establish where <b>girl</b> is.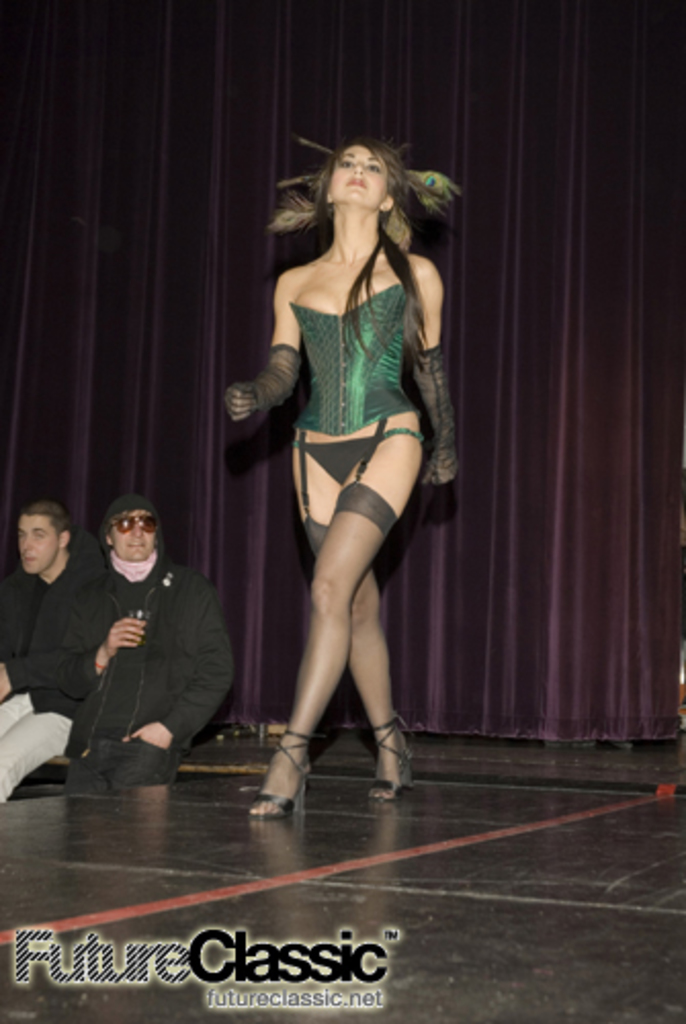
Established at x1=219, y1=129, x2=467, y2=819.
